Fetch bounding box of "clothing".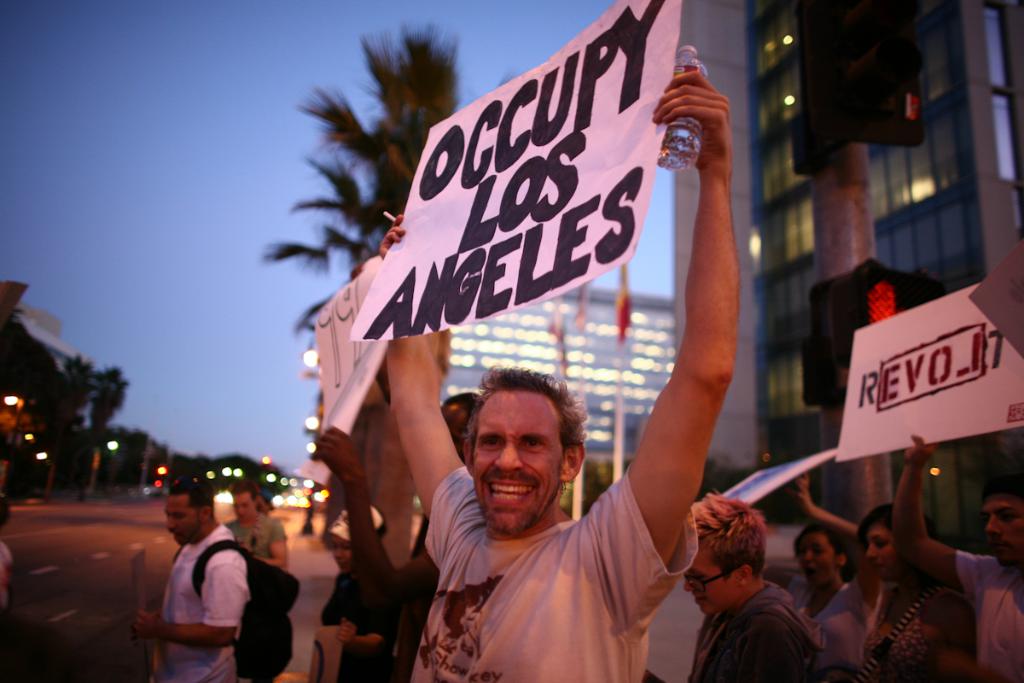
Bbox: {"left": 417, "top": 452, "right": 684, "bottom": 679}.
